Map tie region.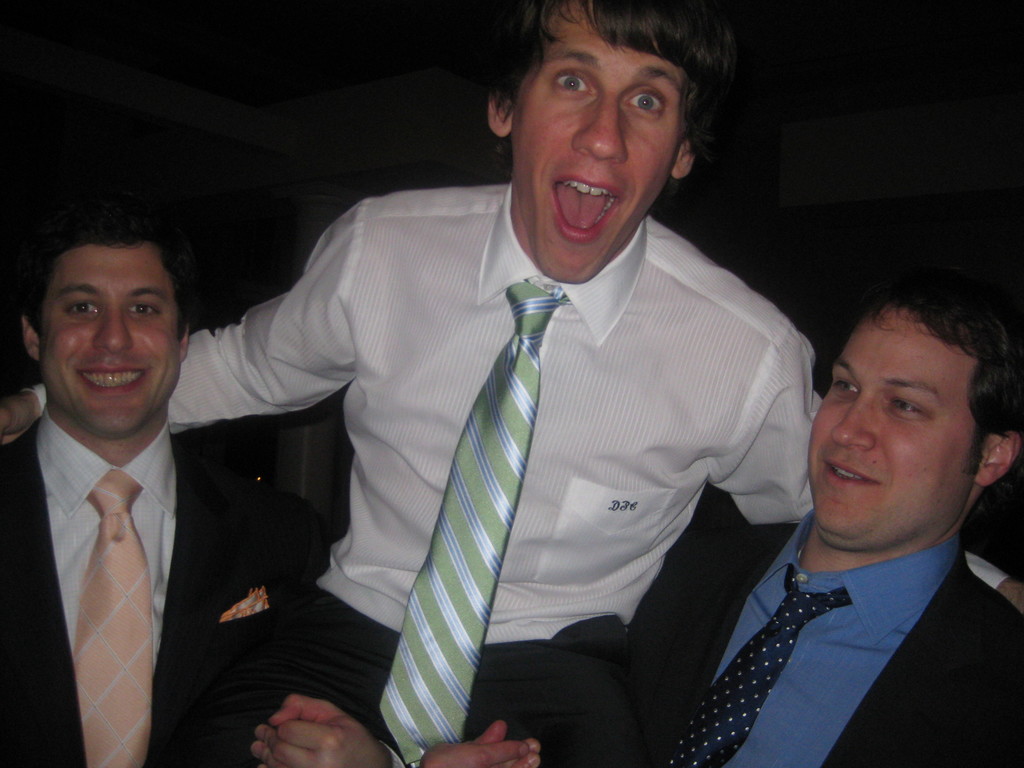
Mapped to detection(74, 466, 156, 767).
